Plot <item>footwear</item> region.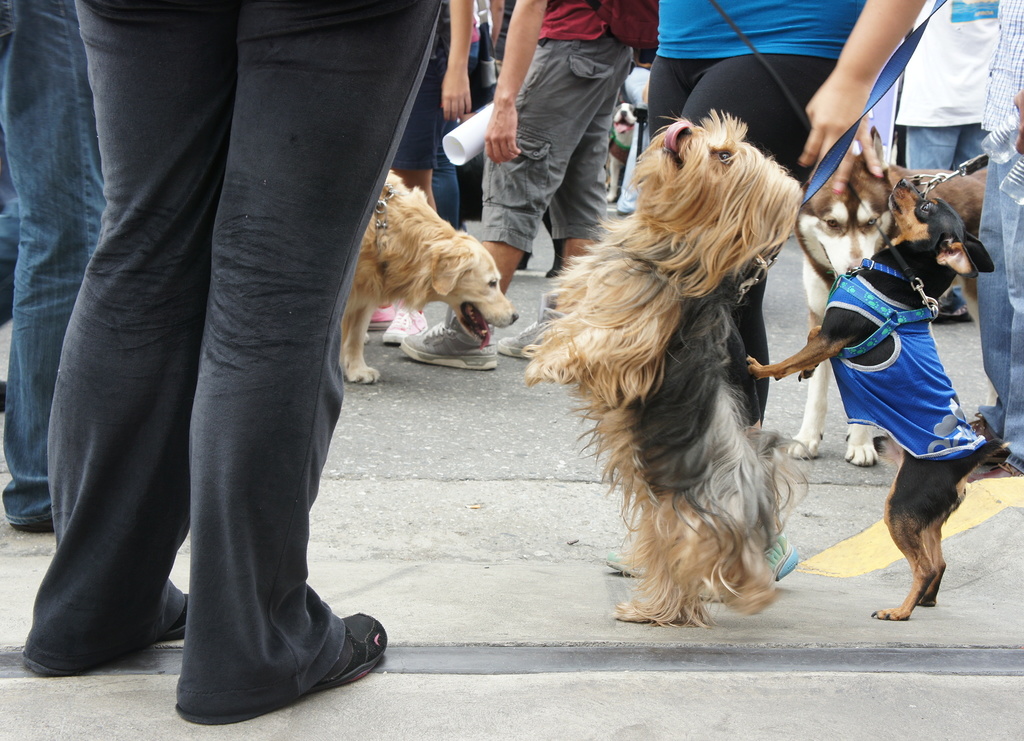
Plotted at region(970, 459, 1016, 478).
